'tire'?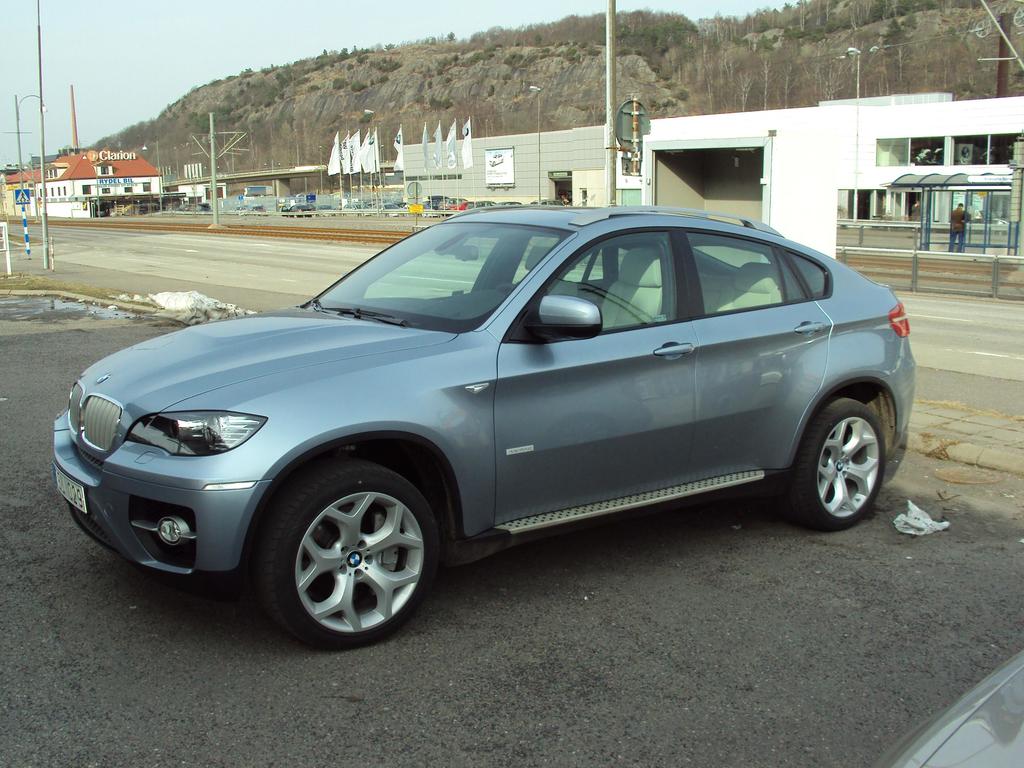
{"left": 255, "top": 460, "right": 445, "bottom": 653}
